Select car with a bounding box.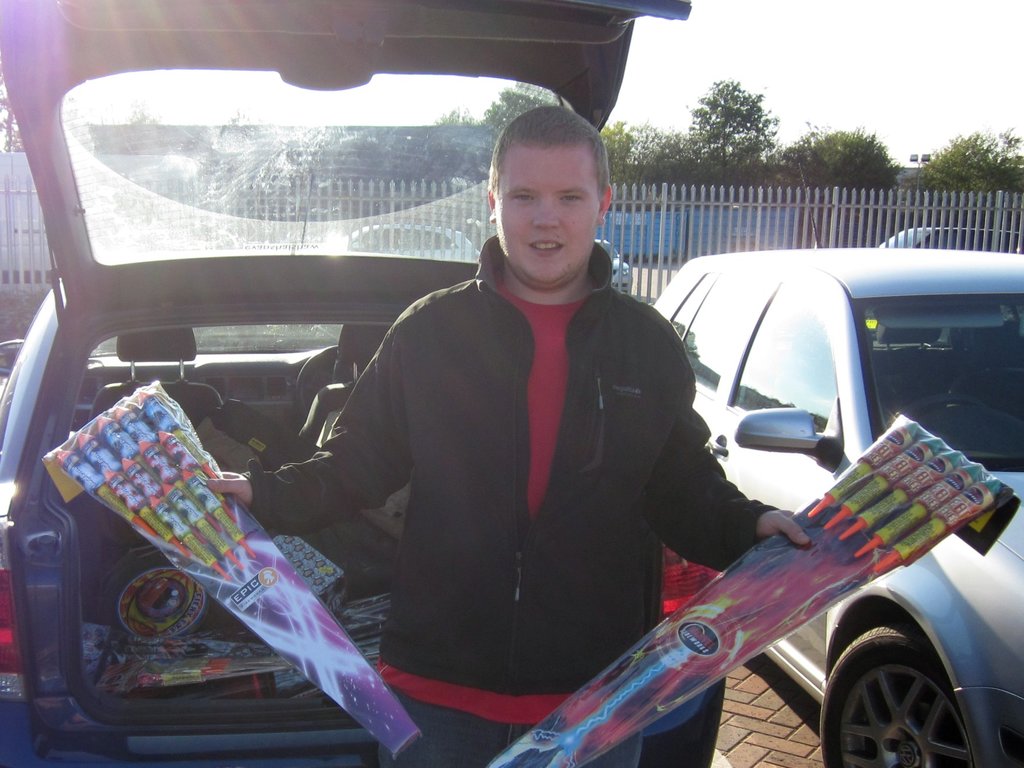
BBox(0, 0, 686, 766).
